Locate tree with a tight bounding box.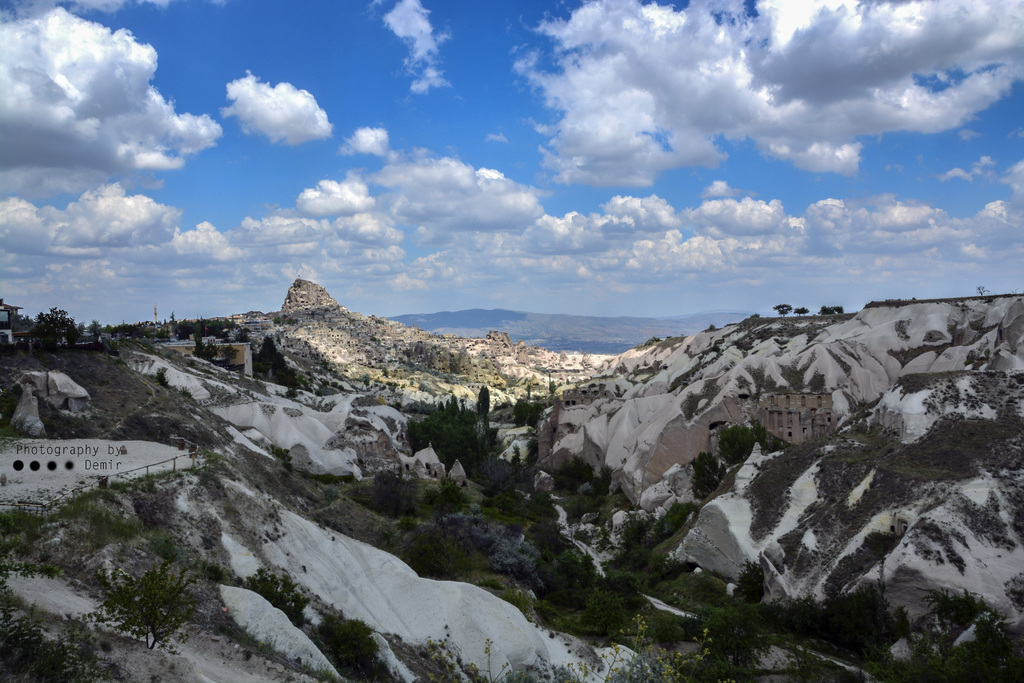
{"x1": 715, "y1": 424, "x2": 756, "y2": 465}.
